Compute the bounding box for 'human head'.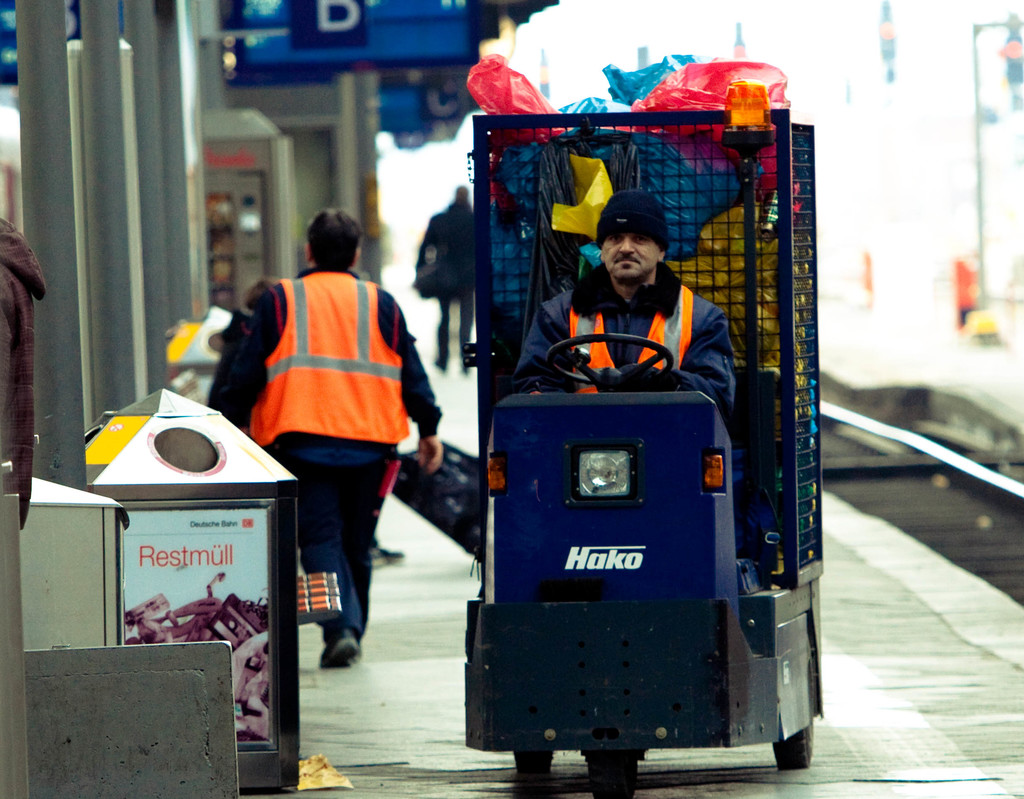
BBox(597, 202, 682, 290).
